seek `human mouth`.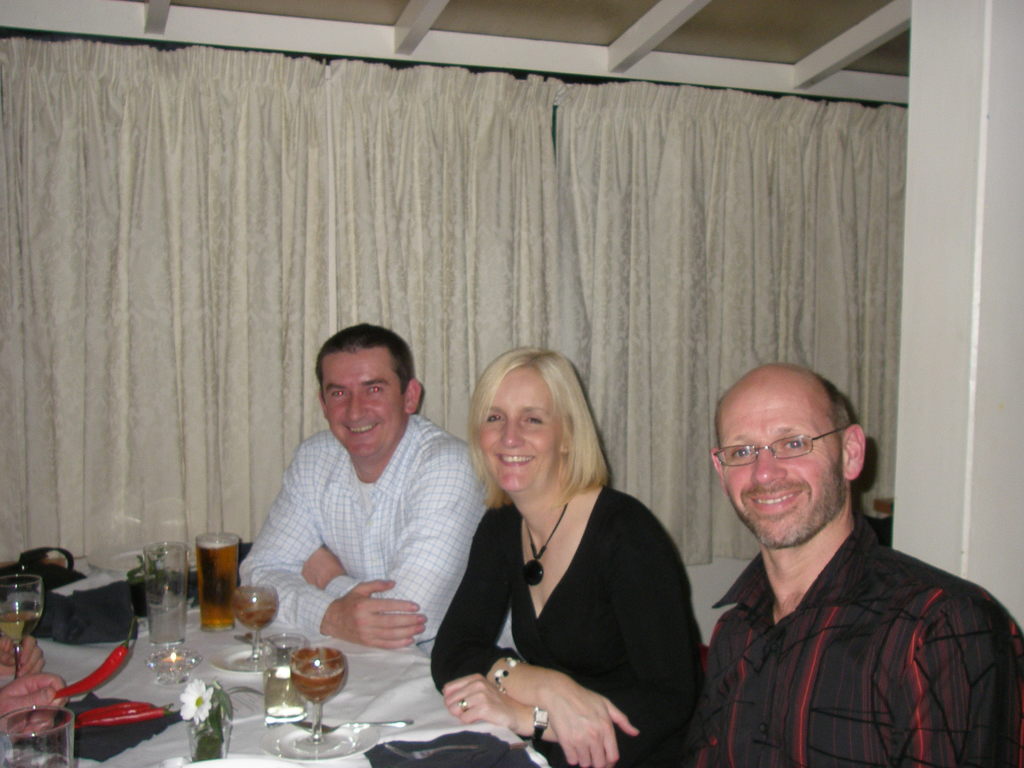
bbox=[497, 452, 540, 465].
